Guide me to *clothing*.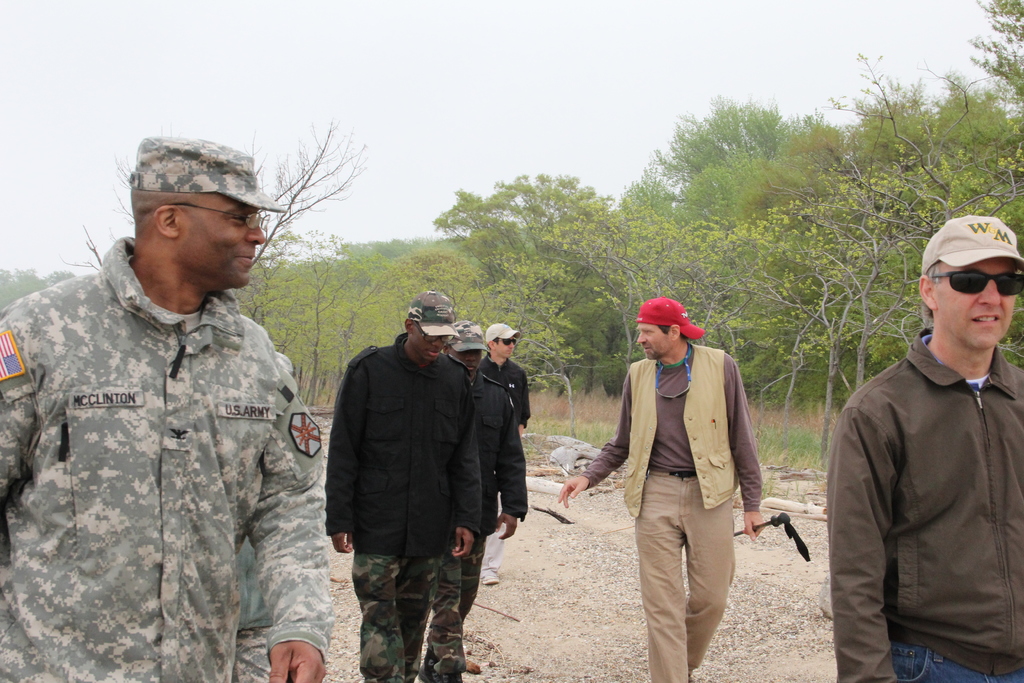
Guidance: select_region(472, 358, 529, 572).
